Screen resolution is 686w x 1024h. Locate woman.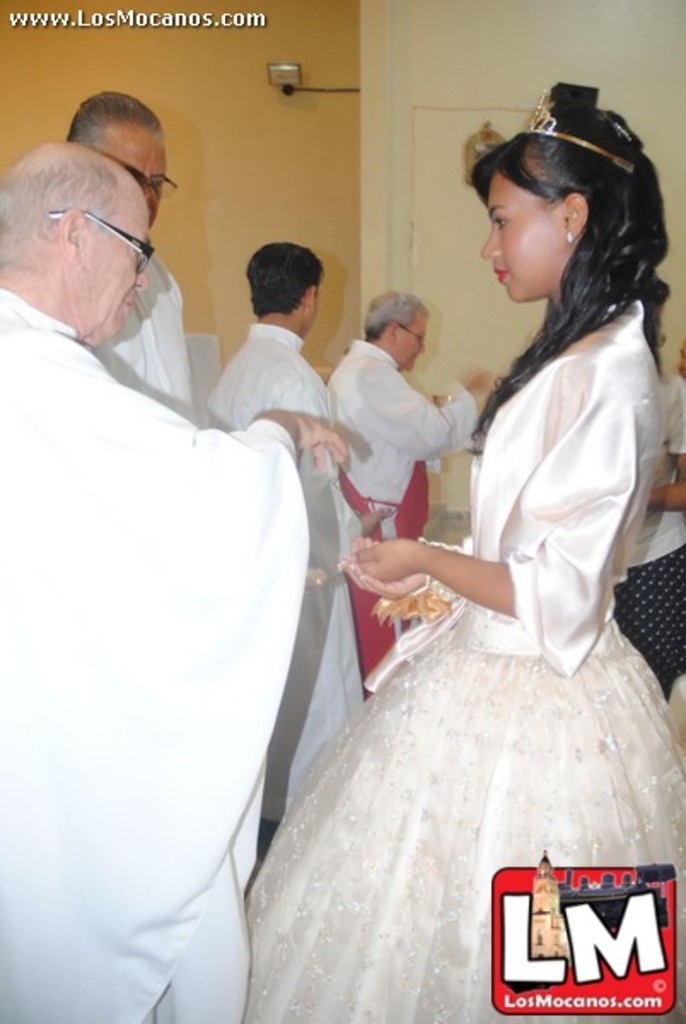
(266,119,669,975).
